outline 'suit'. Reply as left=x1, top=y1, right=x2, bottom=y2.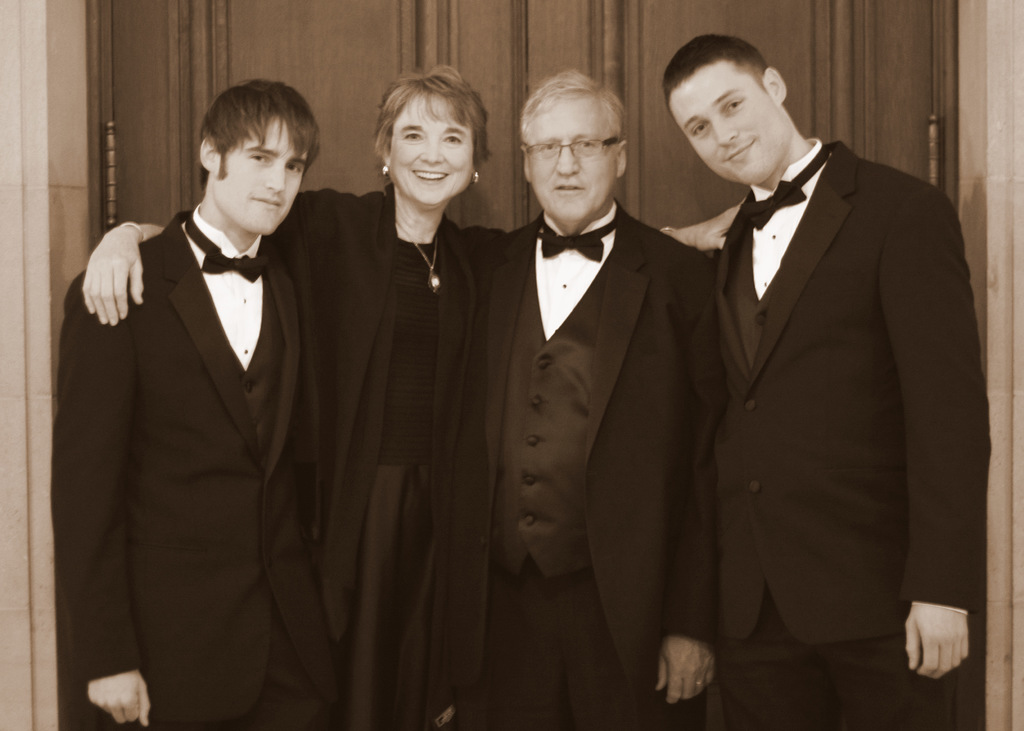
left=450, top=199, right=721, bottom=730.
